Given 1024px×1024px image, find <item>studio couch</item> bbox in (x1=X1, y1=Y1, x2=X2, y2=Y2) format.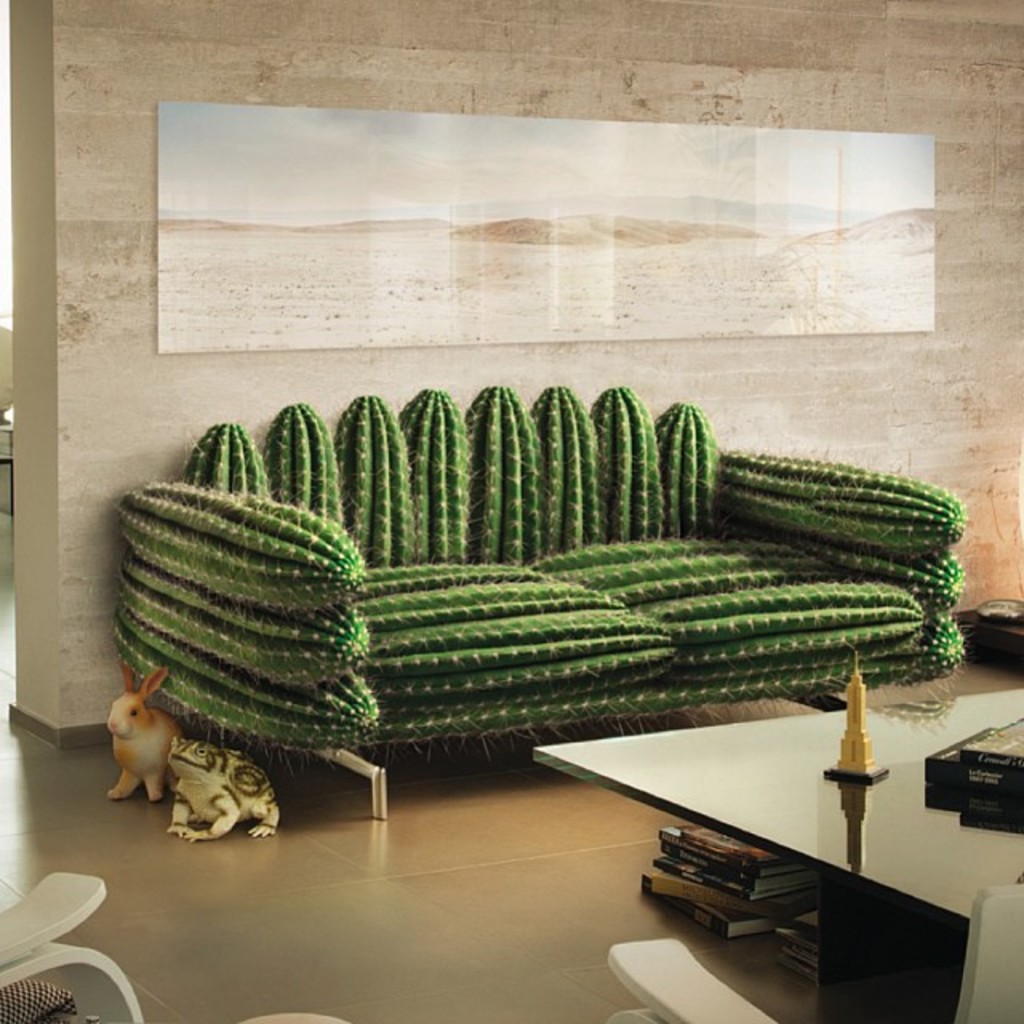
(x1=118, y1=384, x2=971, y2=822).
